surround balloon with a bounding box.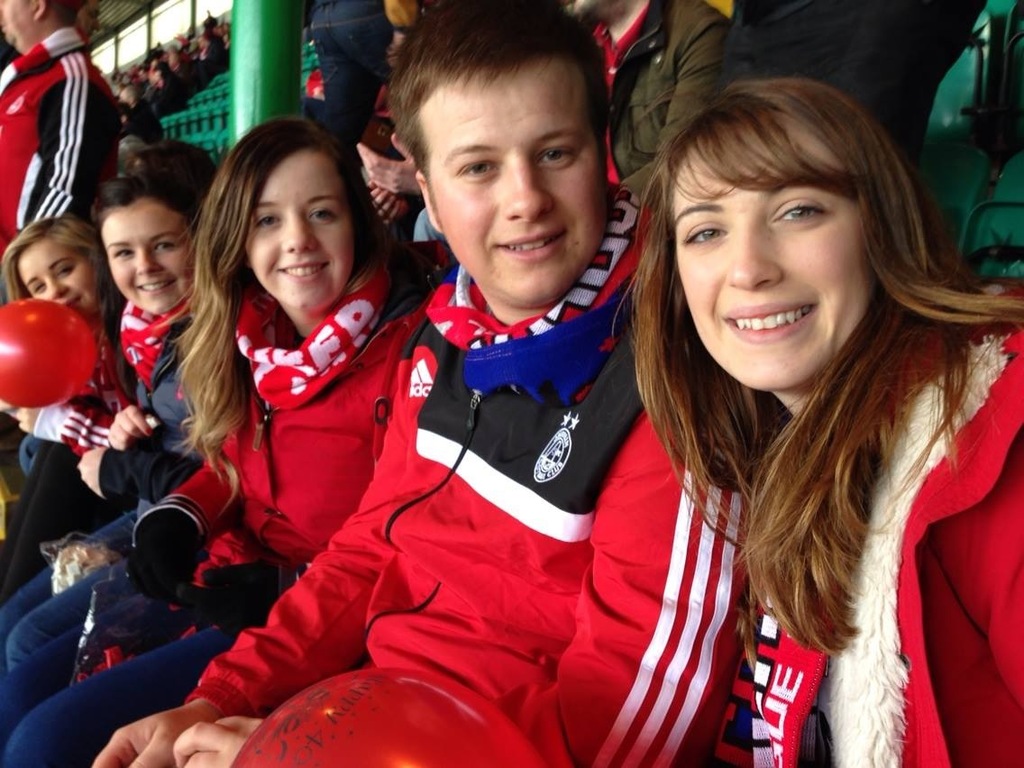
left=0, top=297, right=97, bottom=409.
